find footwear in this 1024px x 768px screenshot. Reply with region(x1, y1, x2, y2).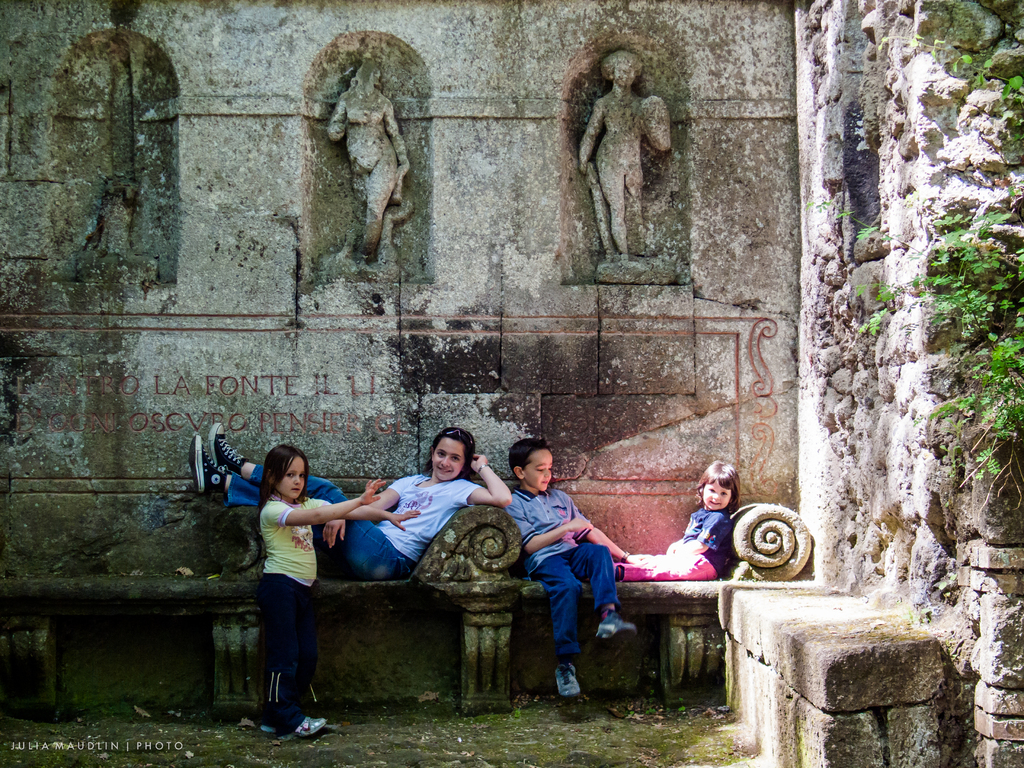
region(259, 728, 289, 735).
